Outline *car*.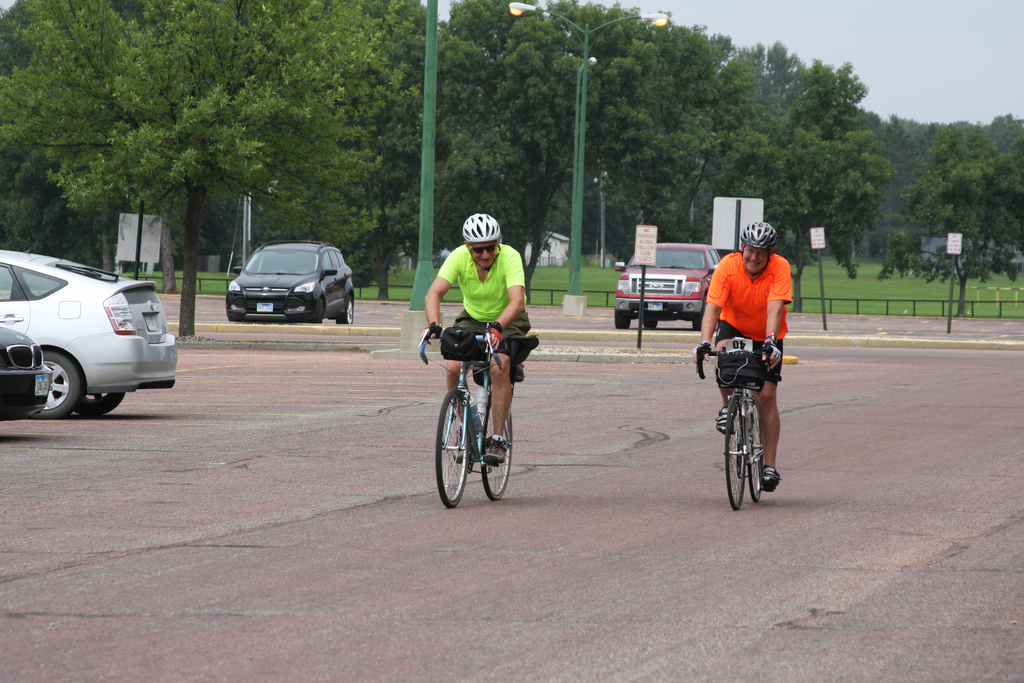
Outline: <region>0, 325, 49, 416</region>.
